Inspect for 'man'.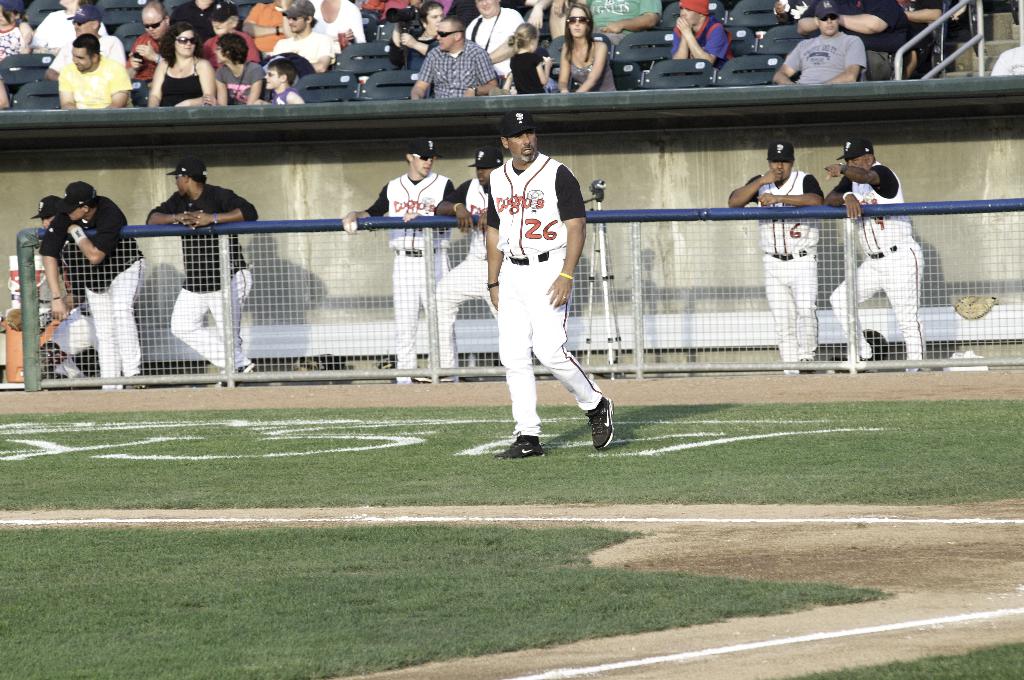
Inspection: pyautogui.locateOnScreen(728, 132, 828, 382).
